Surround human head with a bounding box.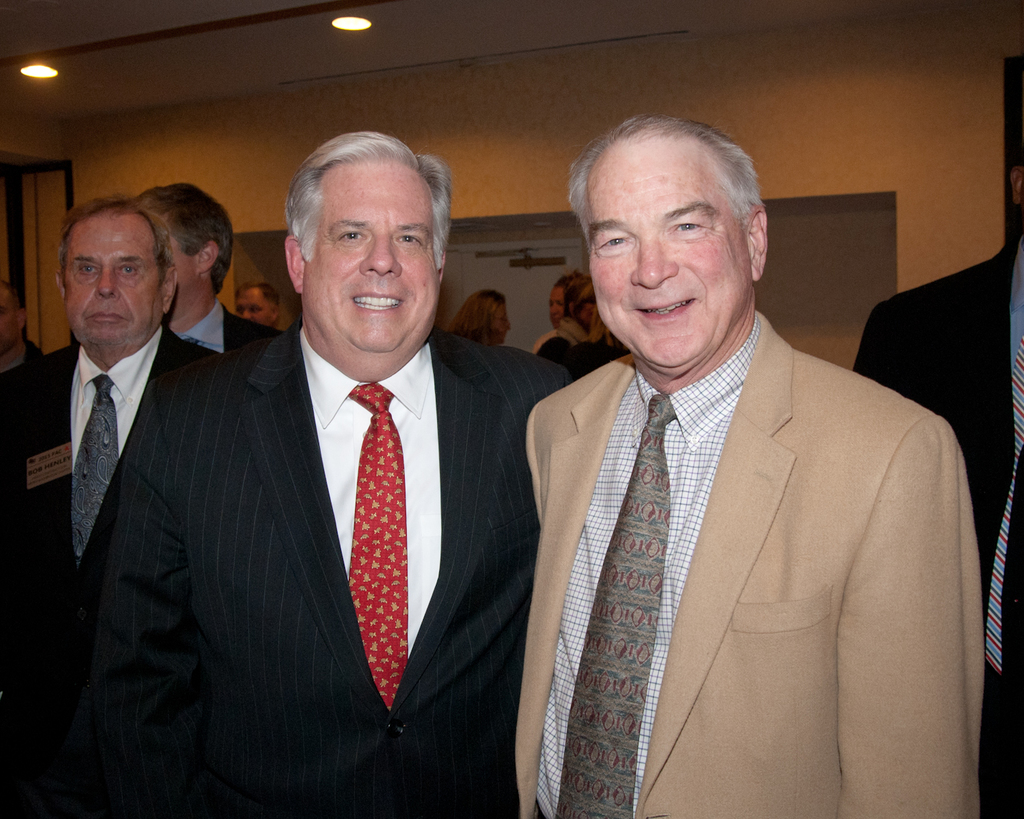
bbox=(289, 136, 449, 356).
